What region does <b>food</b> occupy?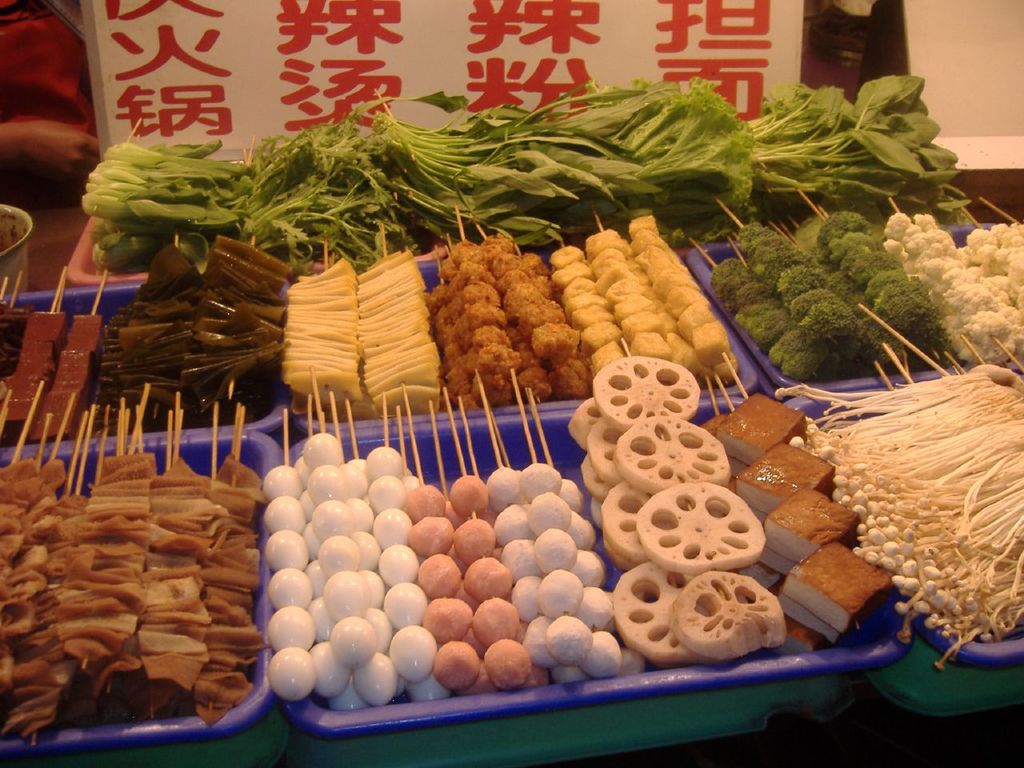
878:218:1023:370.
